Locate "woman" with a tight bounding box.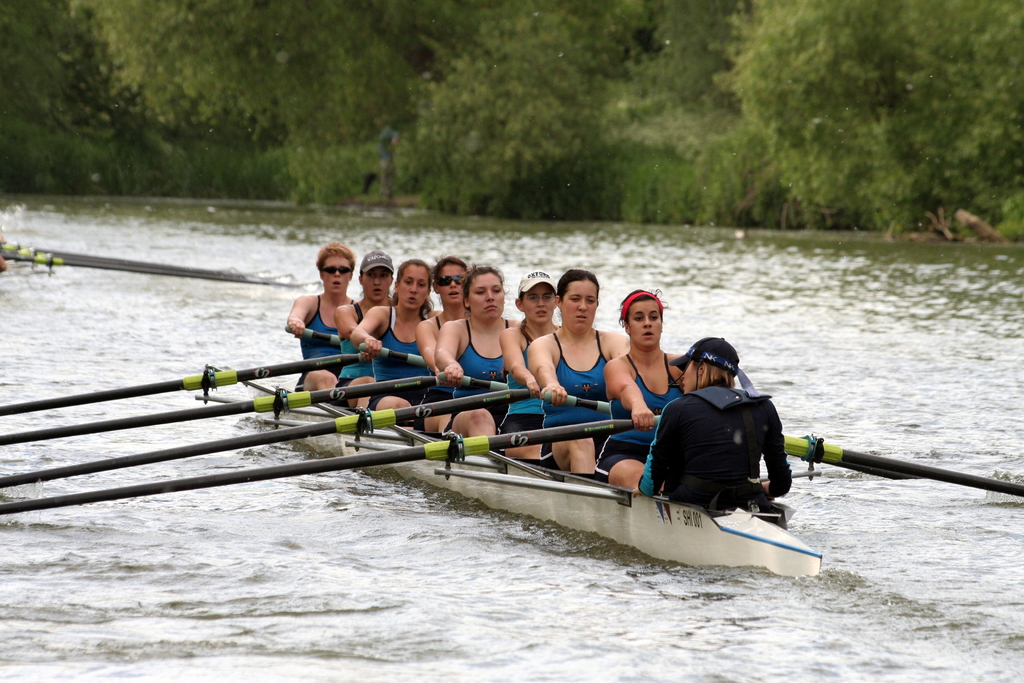
rect(329, 243, 404, 393).
